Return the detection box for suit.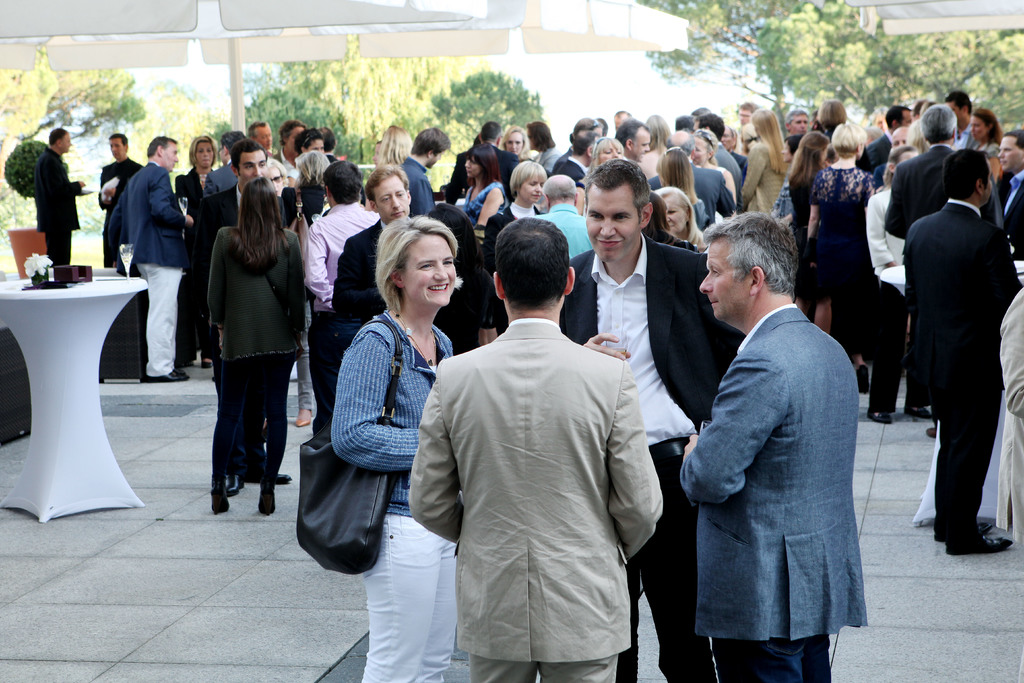
479,198,545,332.
